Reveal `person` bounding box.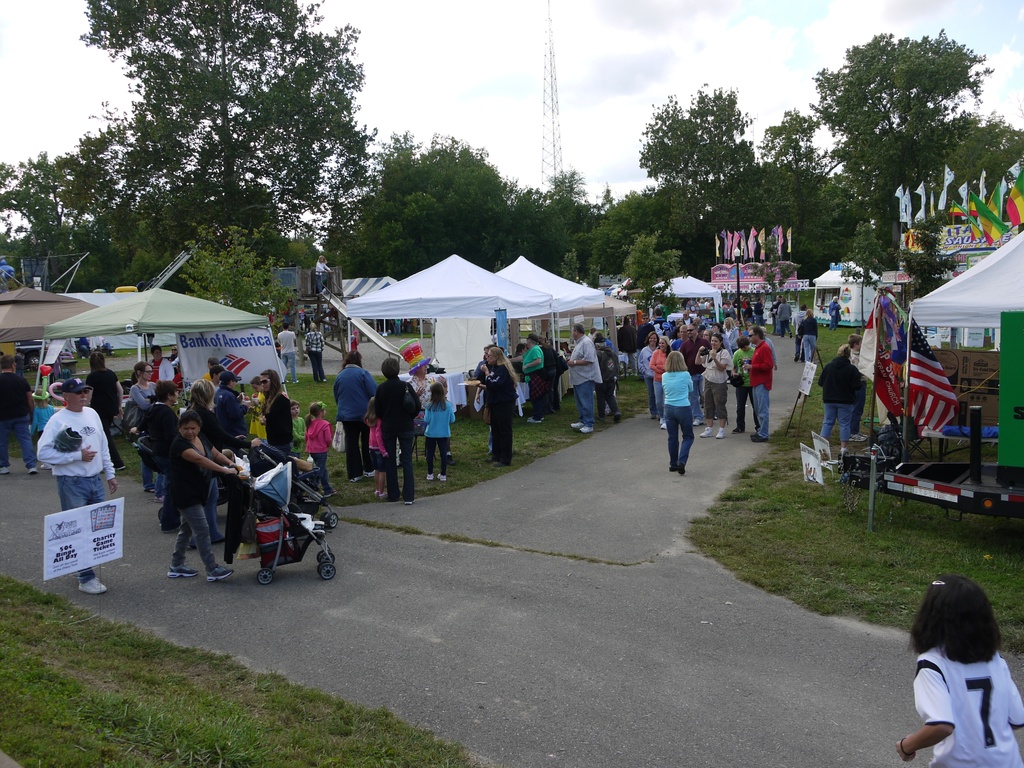
Revealed: <box>730,335,758,434</box>.
